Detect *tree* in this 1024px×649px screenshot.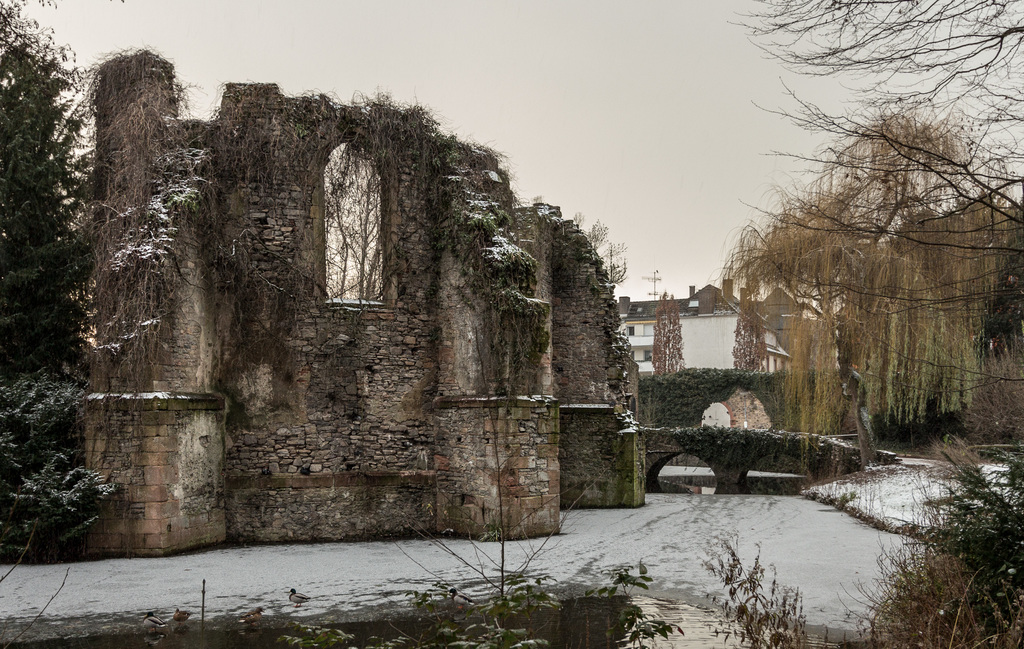
Detection: BBox(721, 0, 1023, 163).
